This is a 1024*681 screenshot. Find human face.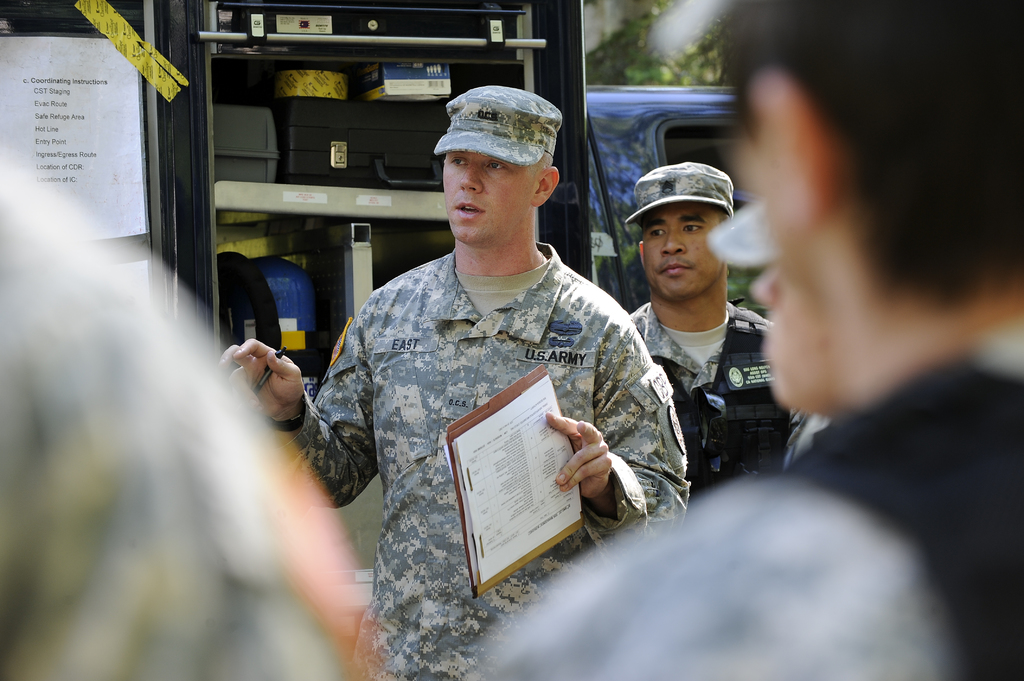
Bounding box: select_region(752, 263, 822, 414).
